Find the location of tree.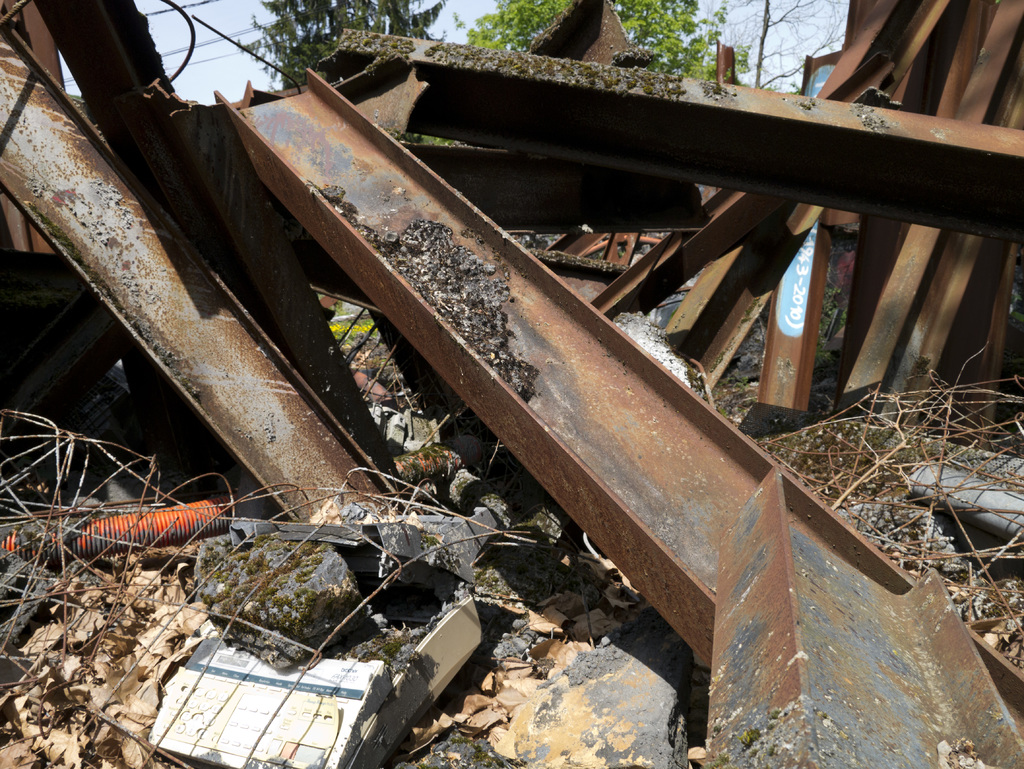
Location: [left=404, top=0, right=751, bottom=152].
